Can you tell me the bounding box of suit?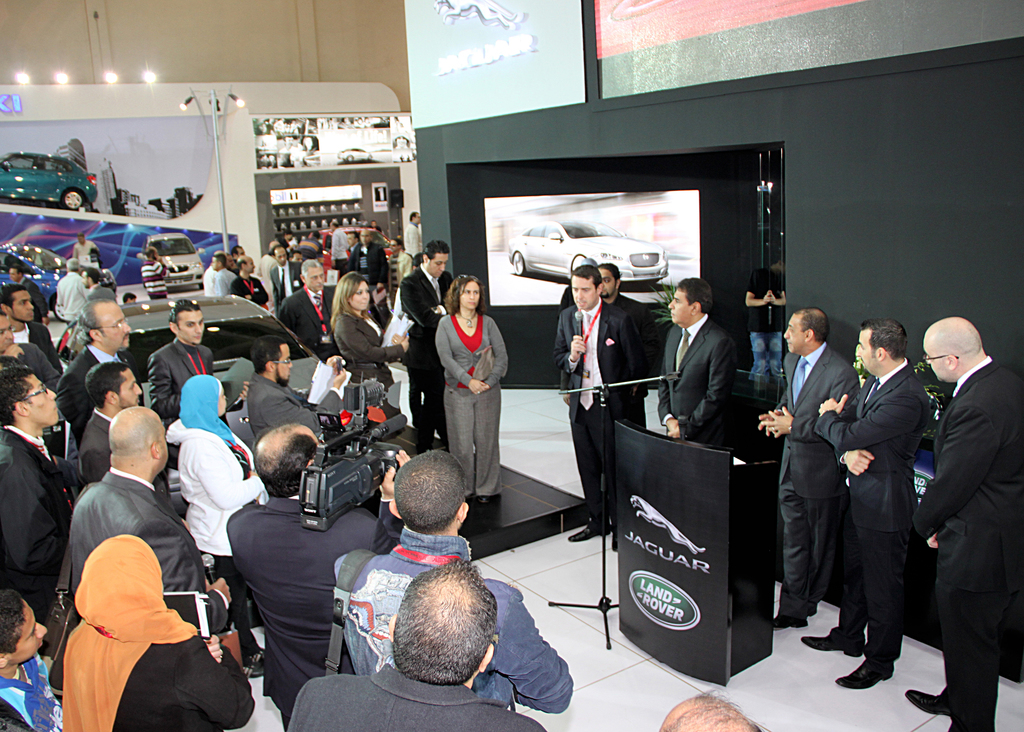
[145, 333, 220, 421].
